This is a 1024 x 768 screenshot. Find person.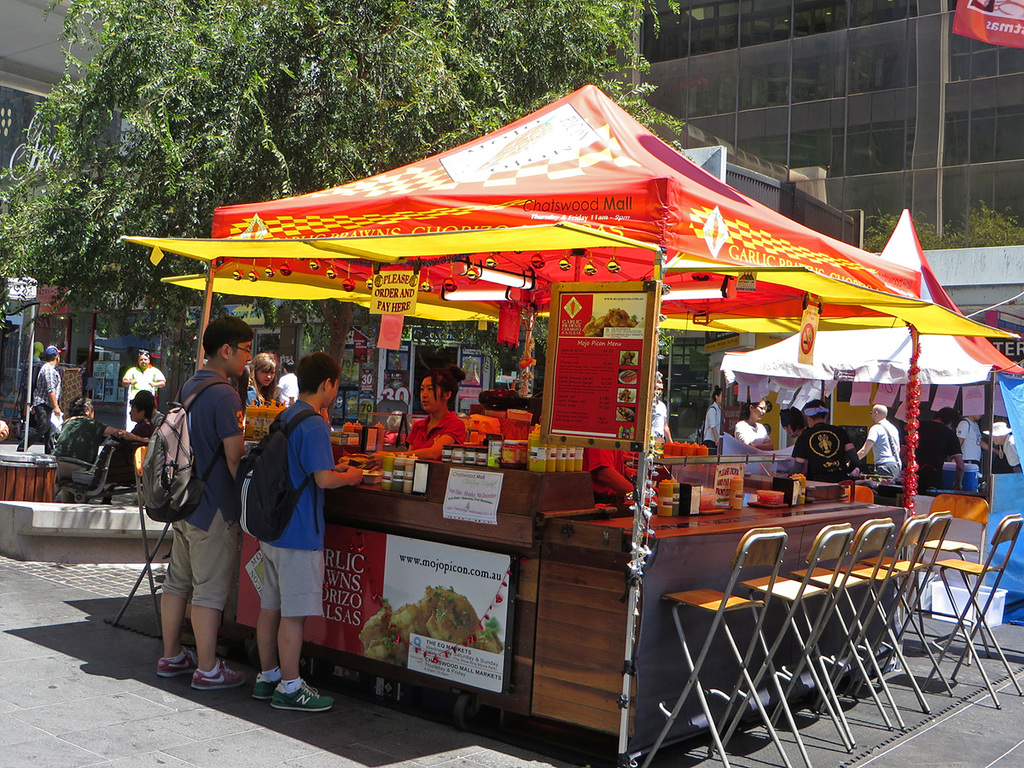
Bounding box: bbox(264, 365, 301, 410).
